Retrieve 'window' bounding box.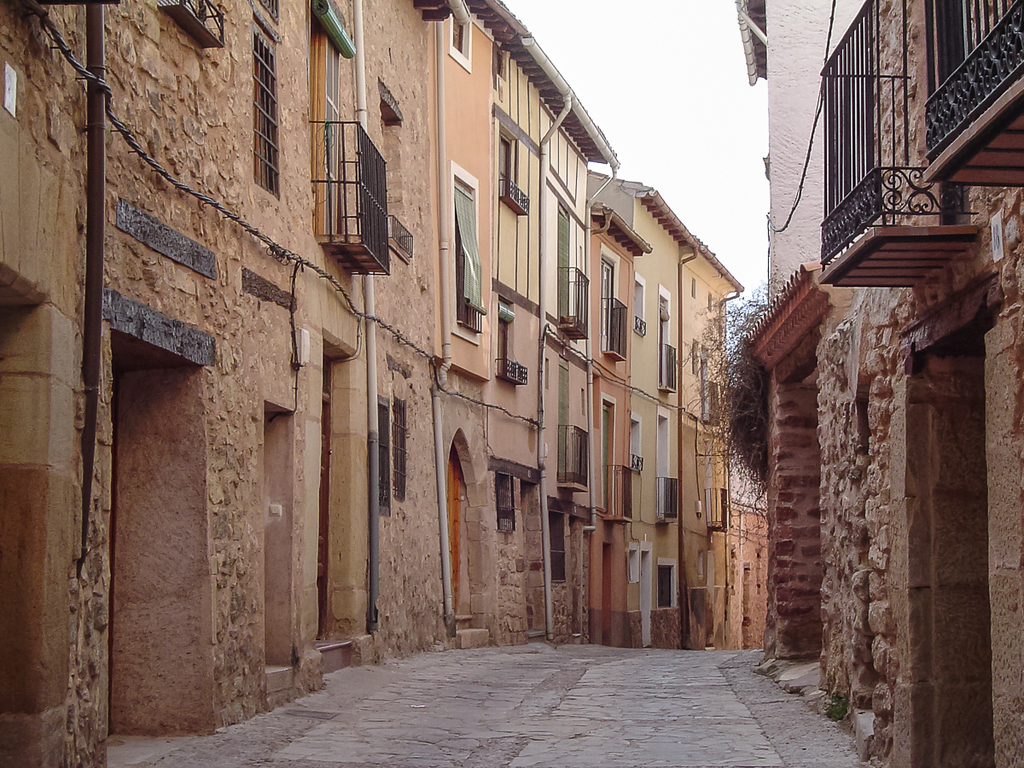
Bounding box: detection(372, 393, 391, 518).
